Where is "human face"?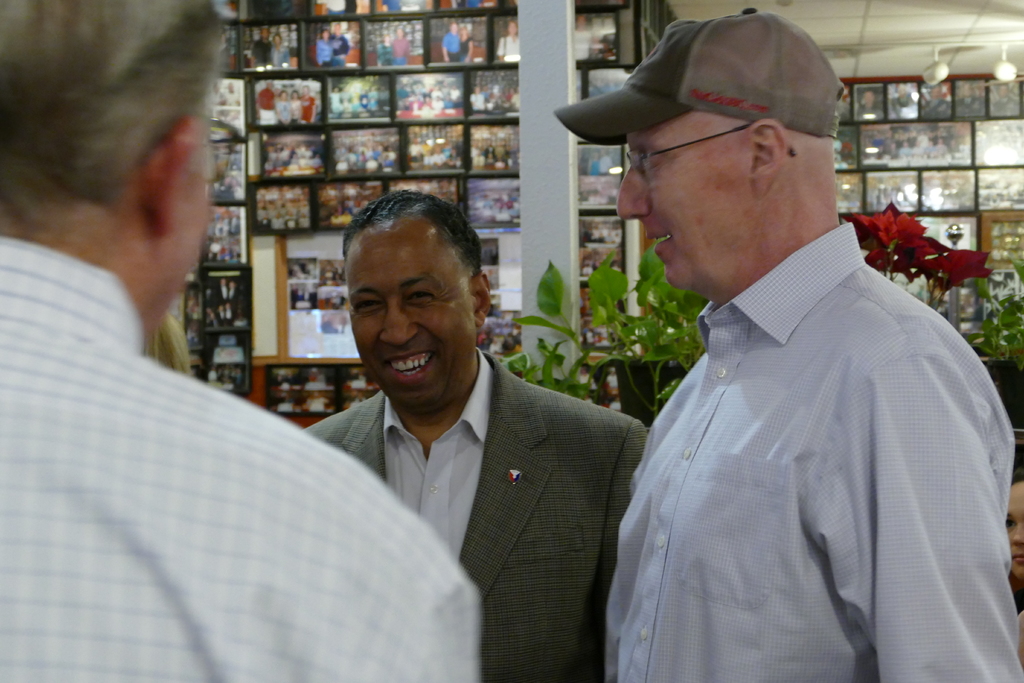
box=[616, 120, 745, 292].
